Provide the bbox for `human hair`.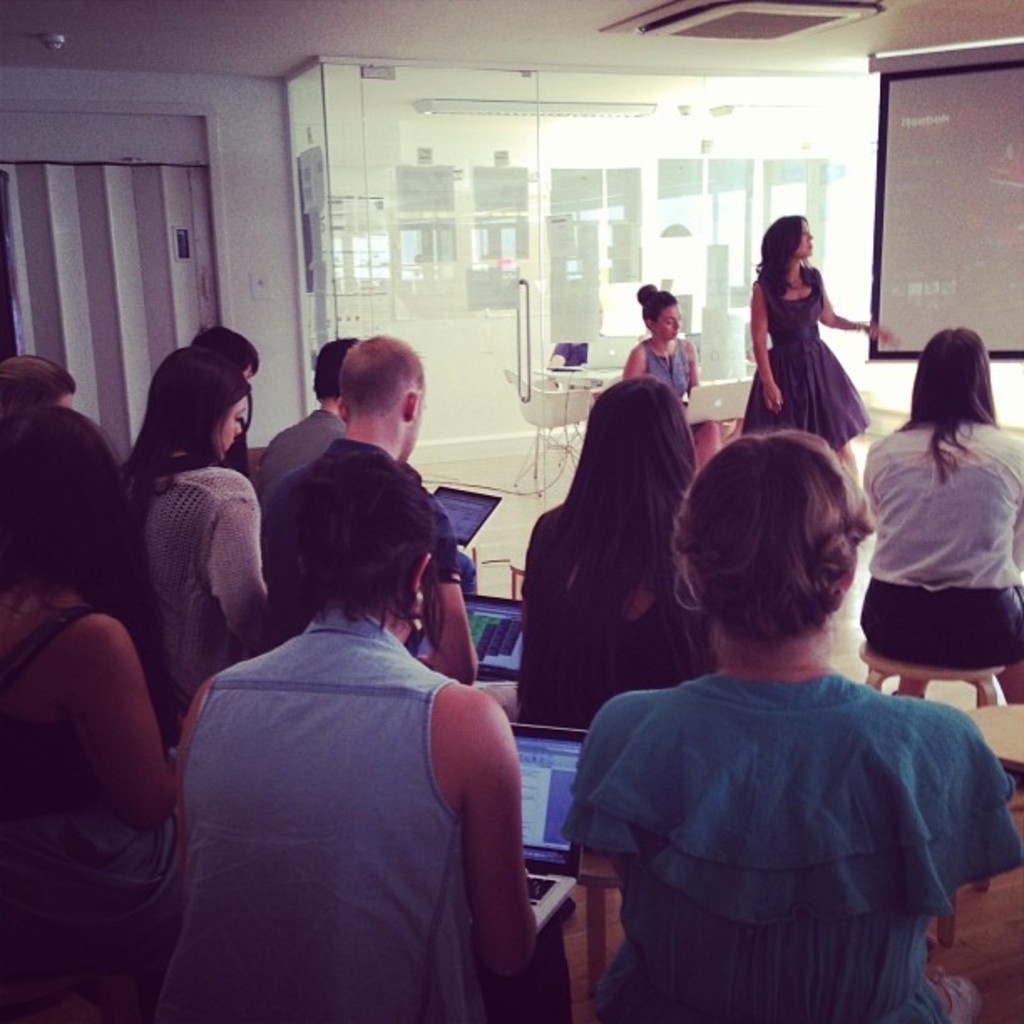
(194,326,268,388).
